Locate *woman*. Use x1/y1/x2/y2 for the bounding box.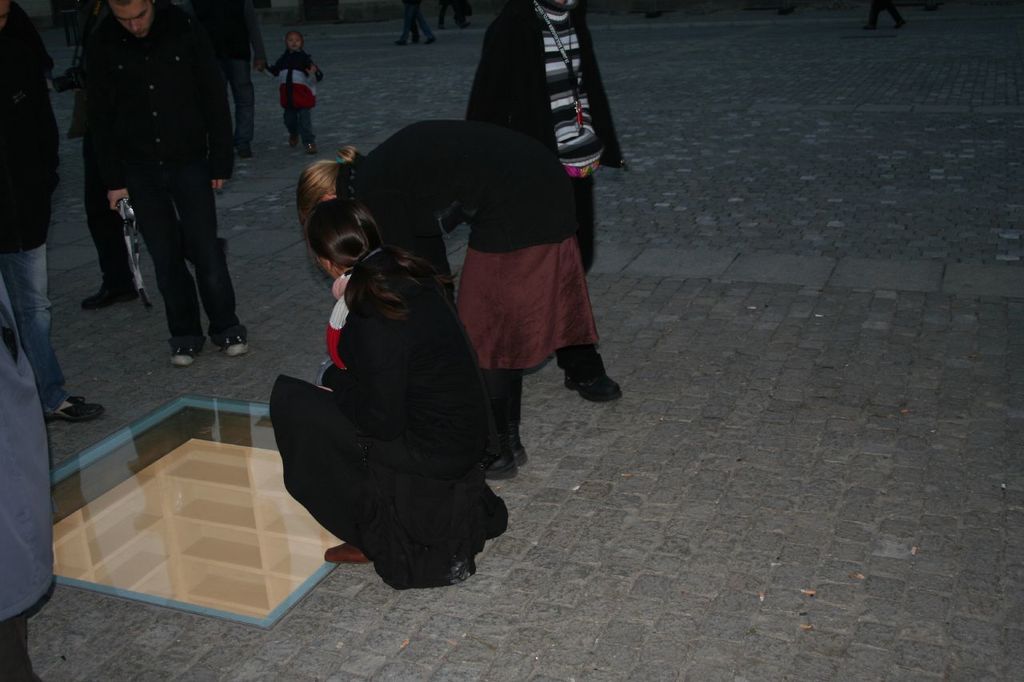
294/118/606/477.
